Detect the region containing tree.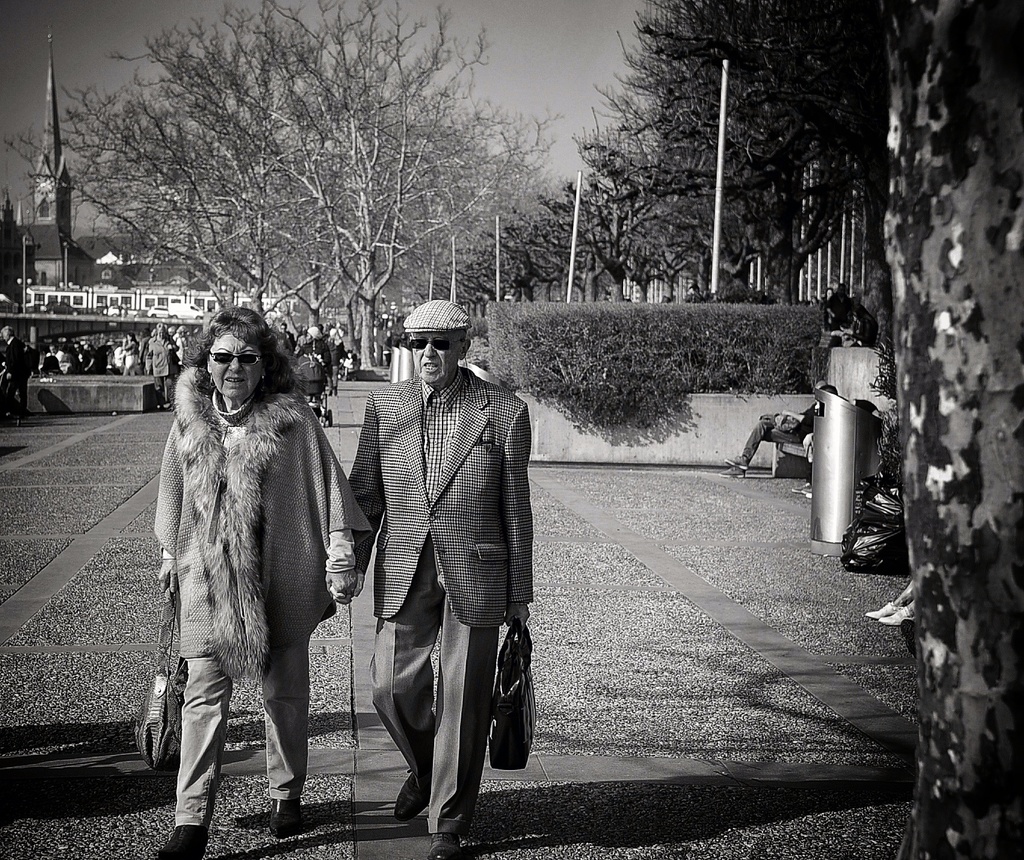
[541,0,914,294].
